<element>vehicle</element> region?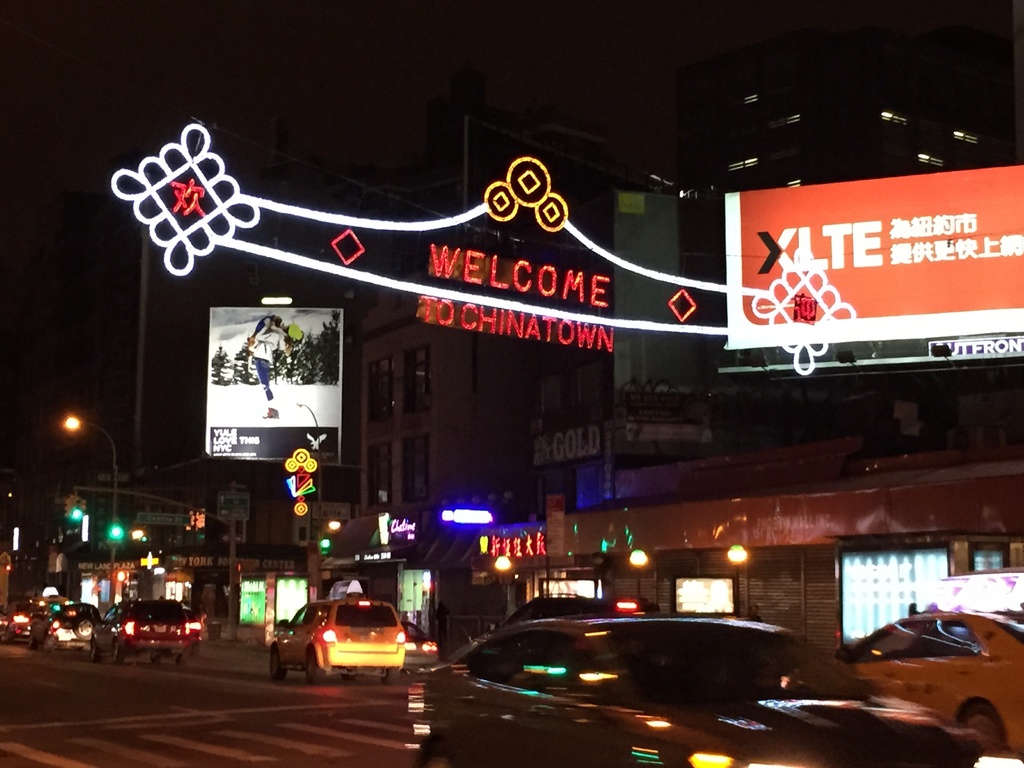
select_region(96, 596, 196, 659)
